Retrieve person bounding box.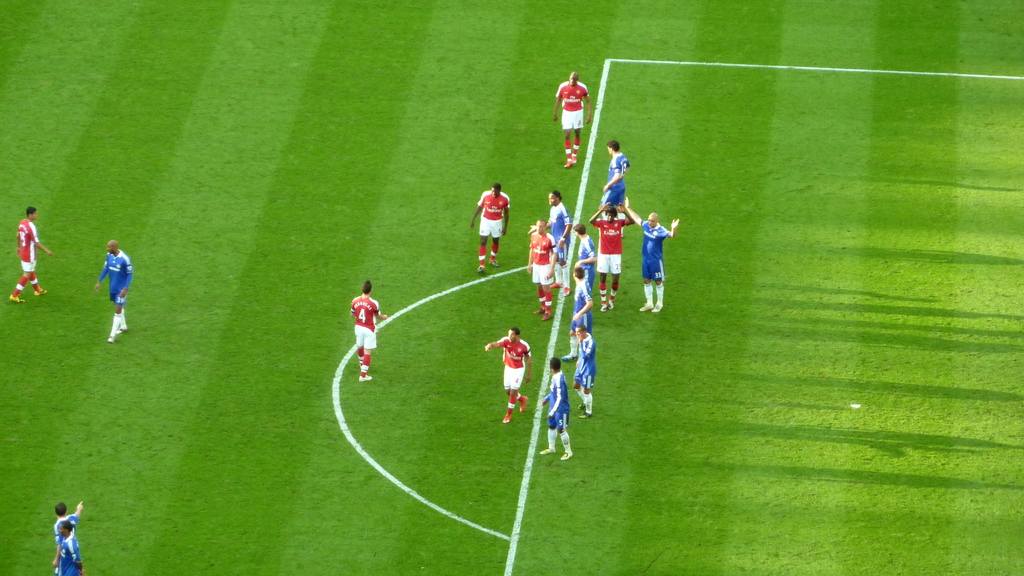
Bounding box: (x1=551, y1=70, x2=593, y2=167).
